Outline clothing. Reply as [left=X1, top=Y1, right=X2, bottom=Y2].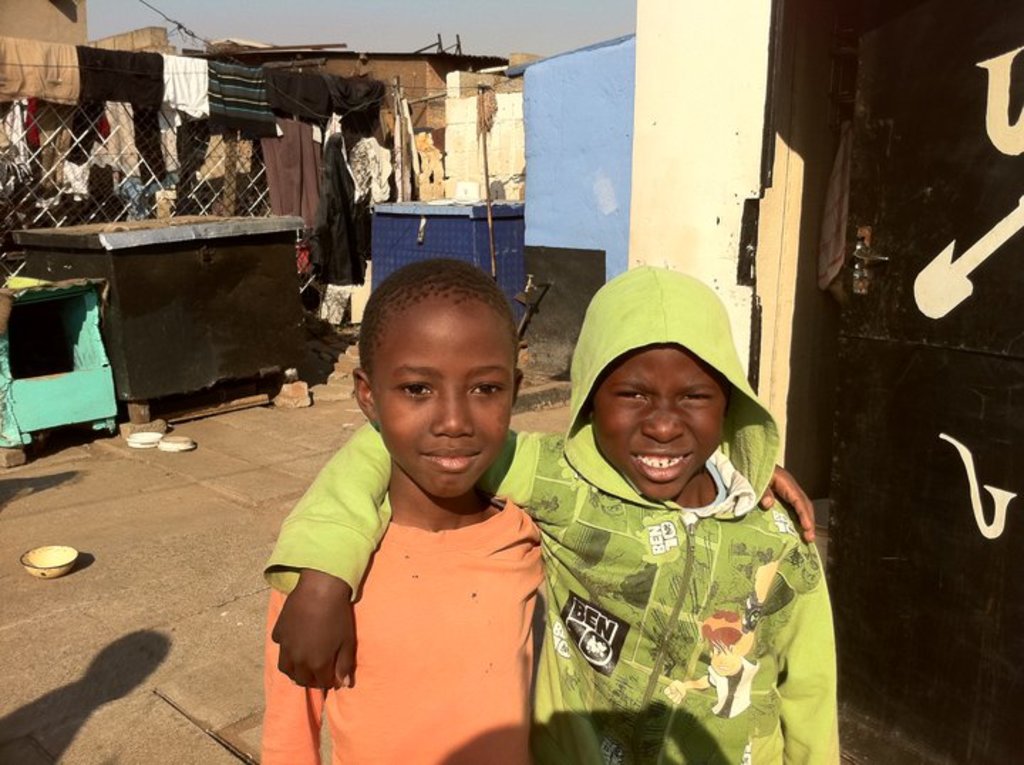
[left=269, top=60, right=324, bottom=124].
